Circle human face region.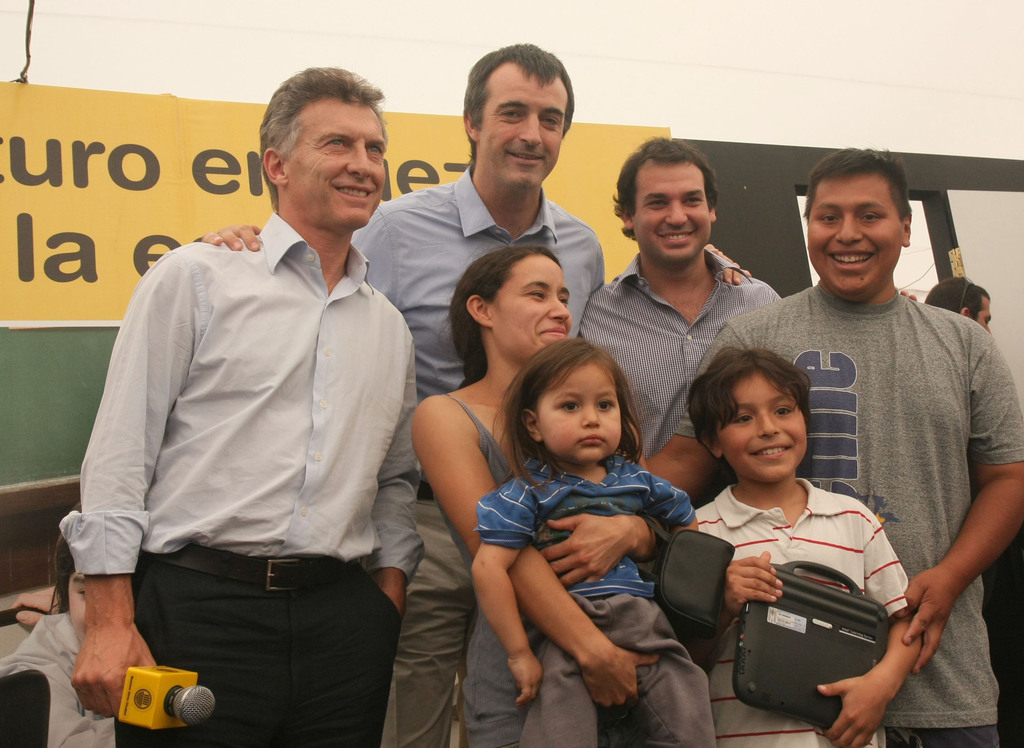
Region: 808 170 902 303.
